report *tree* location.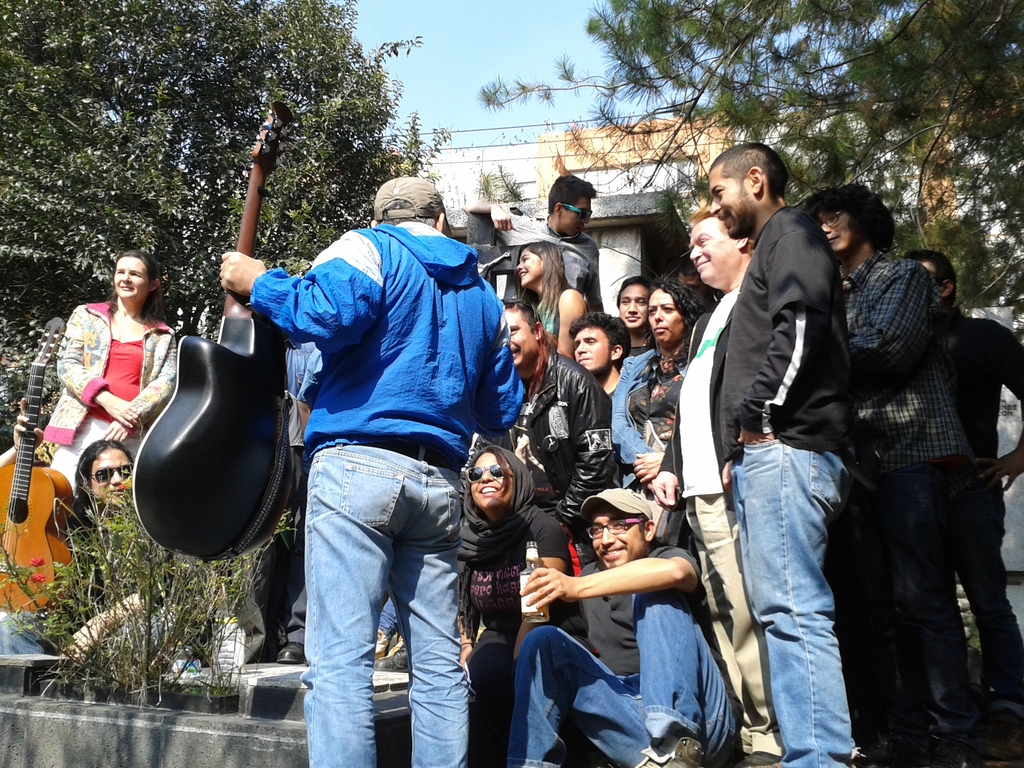
Report: {"left": 0, "top": 6, "right": 456, "bottom": 440}.
